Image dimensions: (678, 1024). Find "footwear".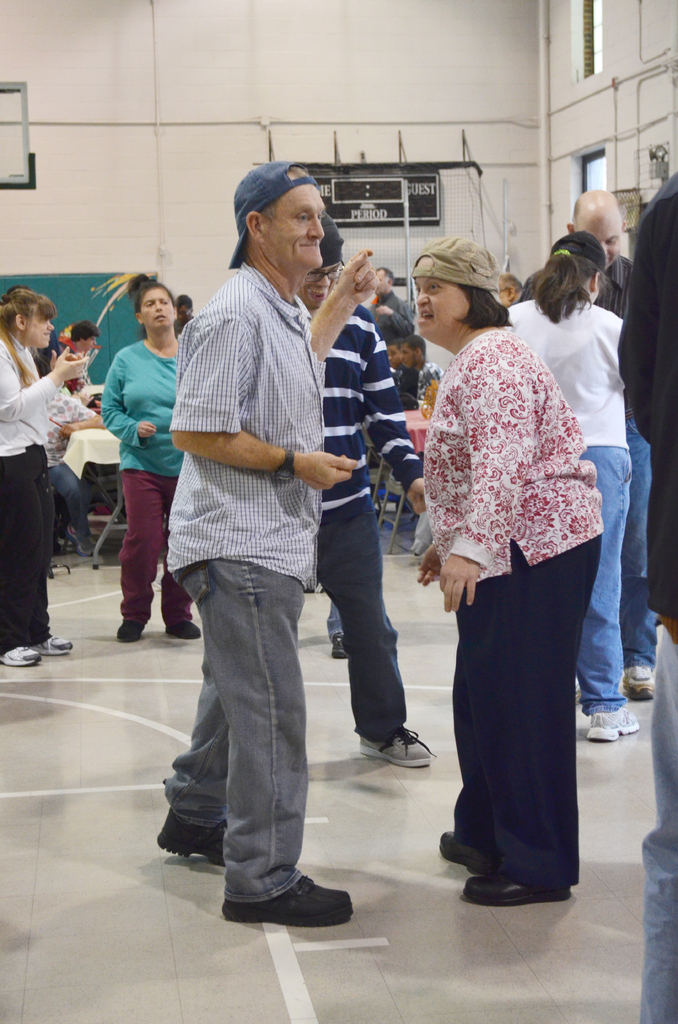
rect(154, 803, 241, 870).
